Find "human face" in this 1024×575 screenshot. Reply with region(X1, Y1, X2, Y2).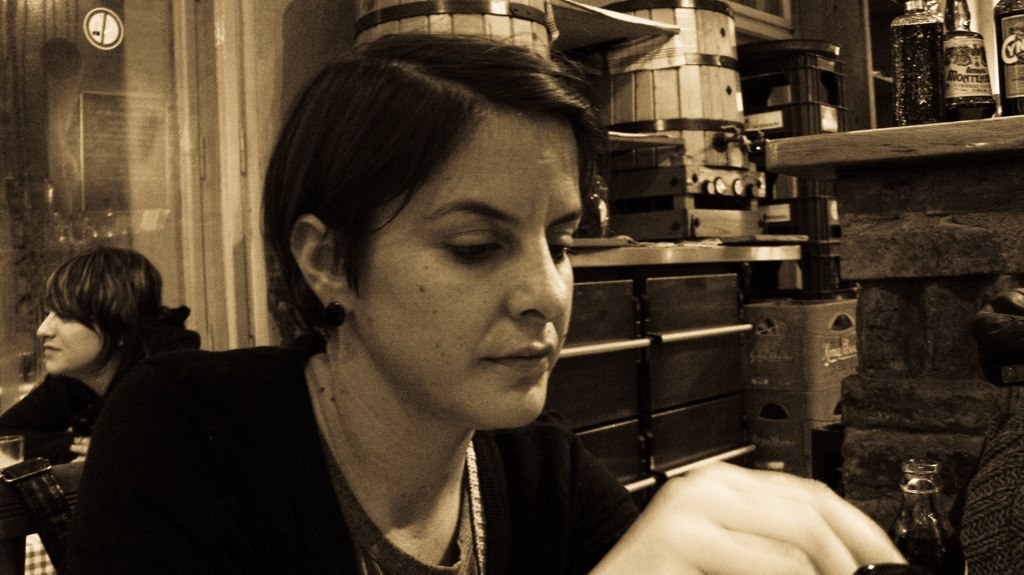
region(35, 310, 106, 372).
